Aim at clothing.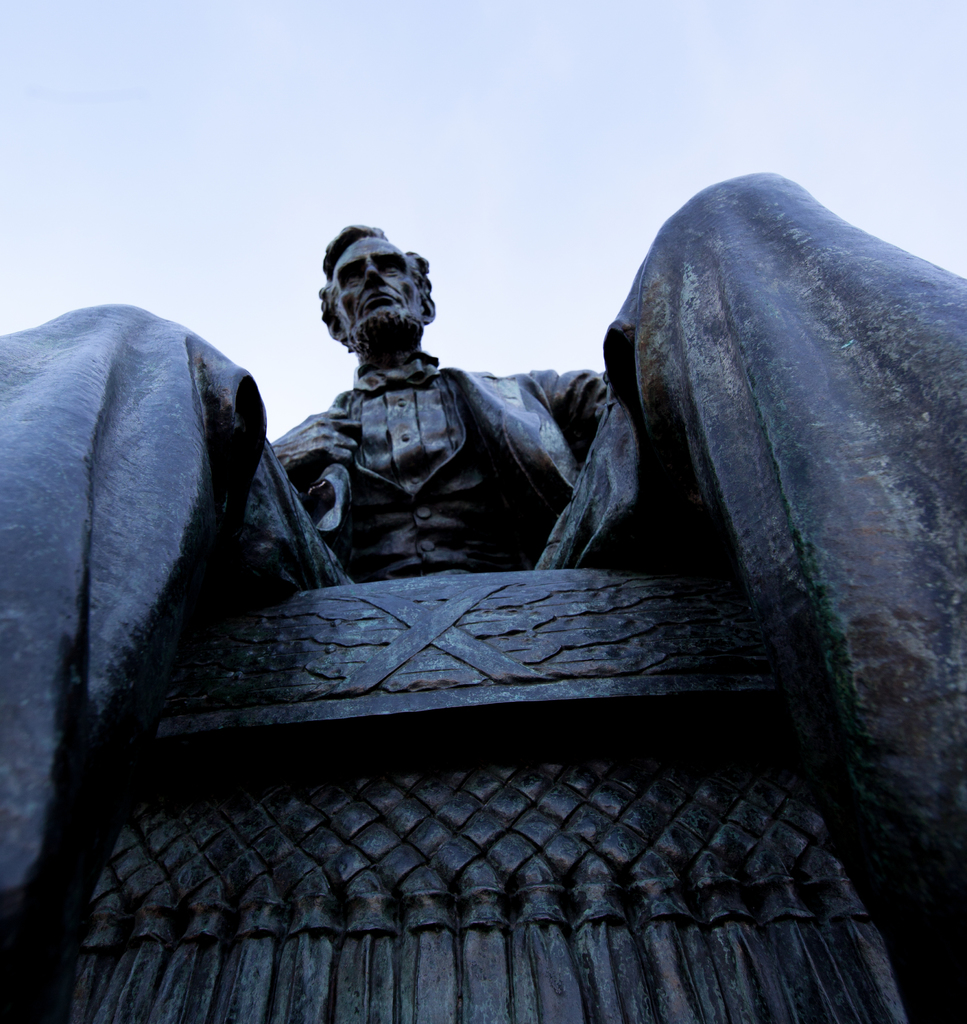
Aimed at bbox(0, 345, 966, 1023).
